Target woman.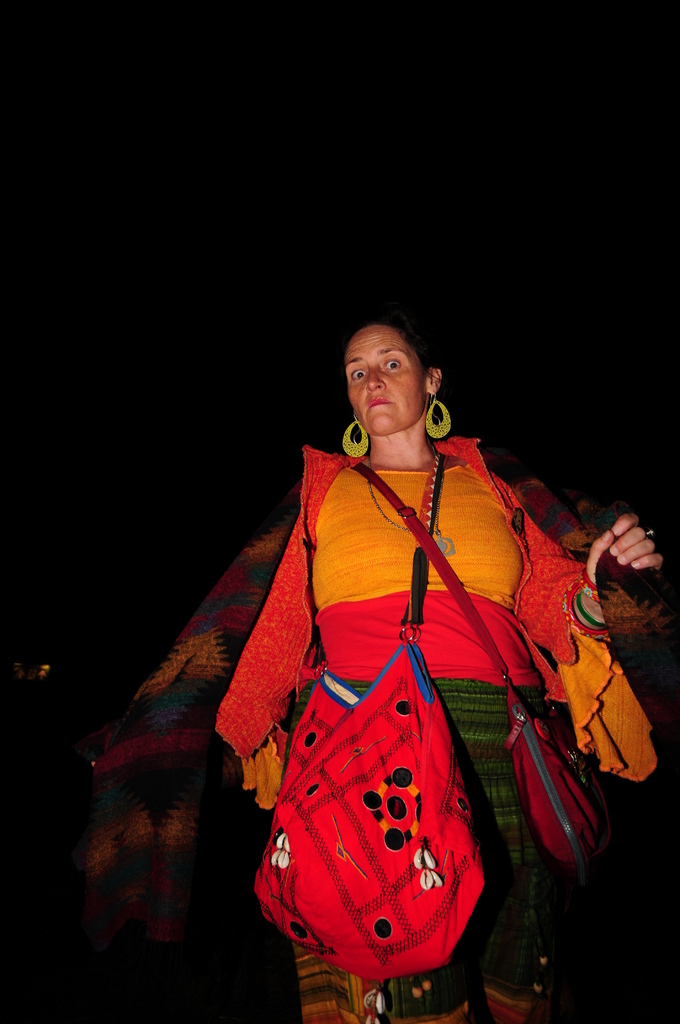
Target region: Rect(120, 291, 626, 991).
